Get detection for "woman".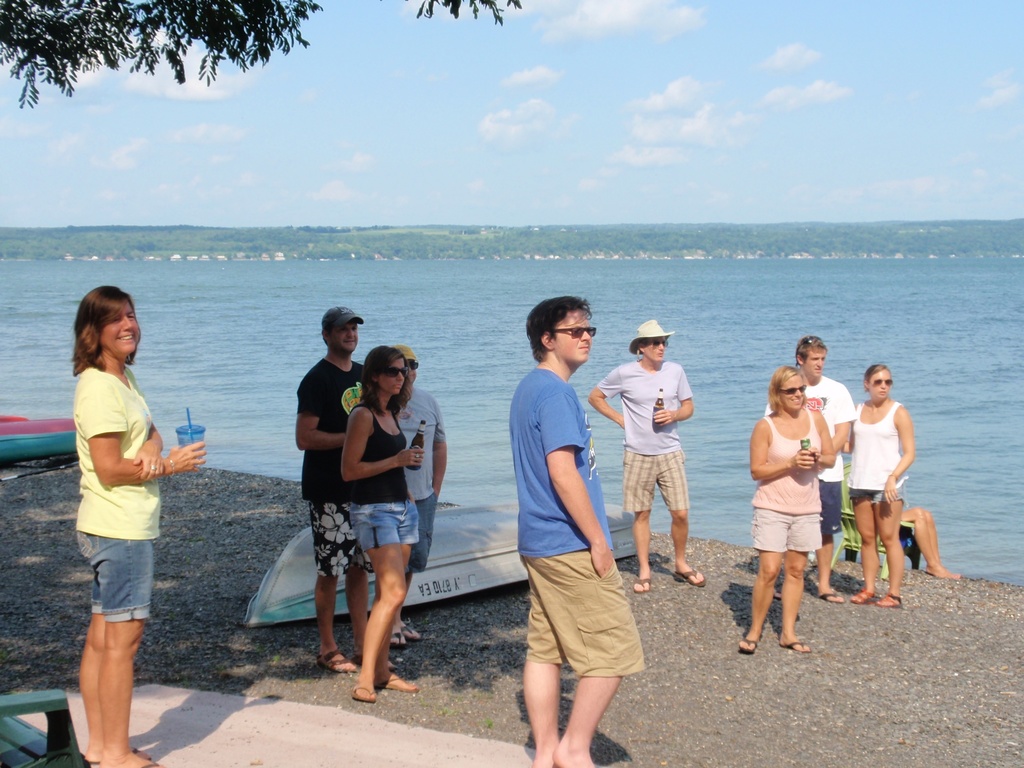
Detection: (739, 365, 836, 653).
